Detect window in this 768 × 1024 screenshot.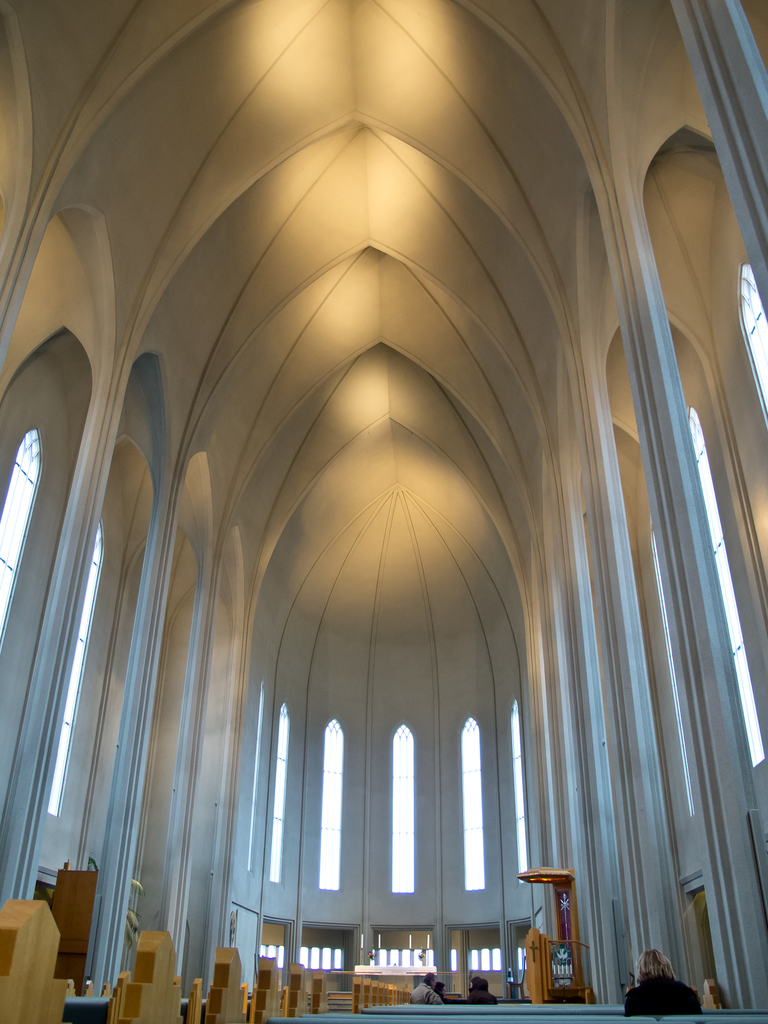
Detection: Rect(142, 452, 212, 948).
